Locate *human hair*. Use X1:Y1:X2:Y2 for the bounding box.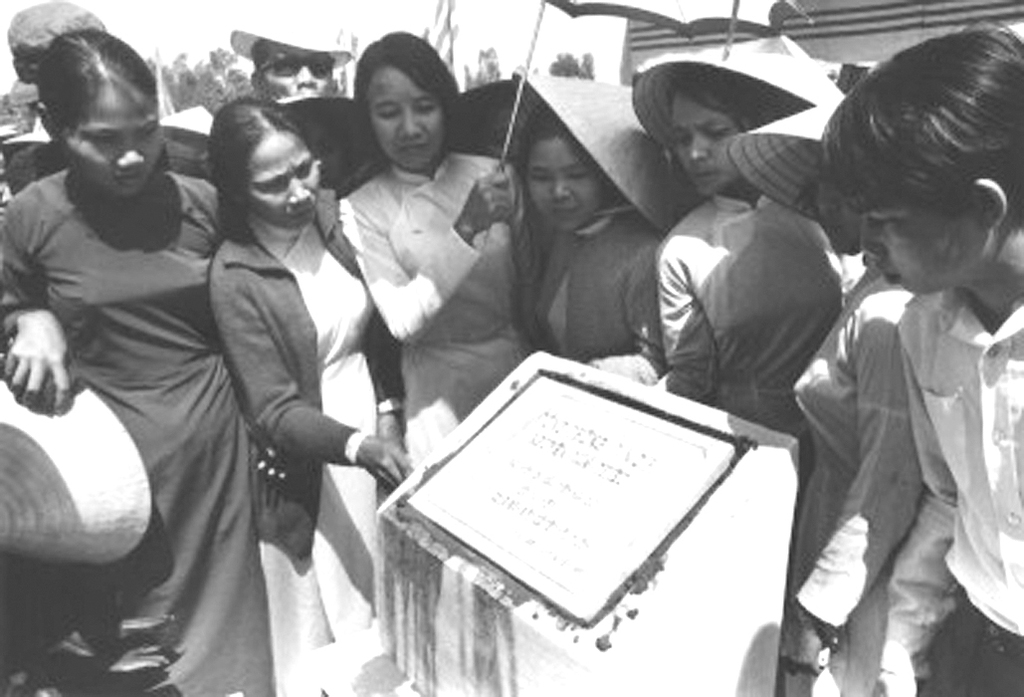
512:105:589:186.
